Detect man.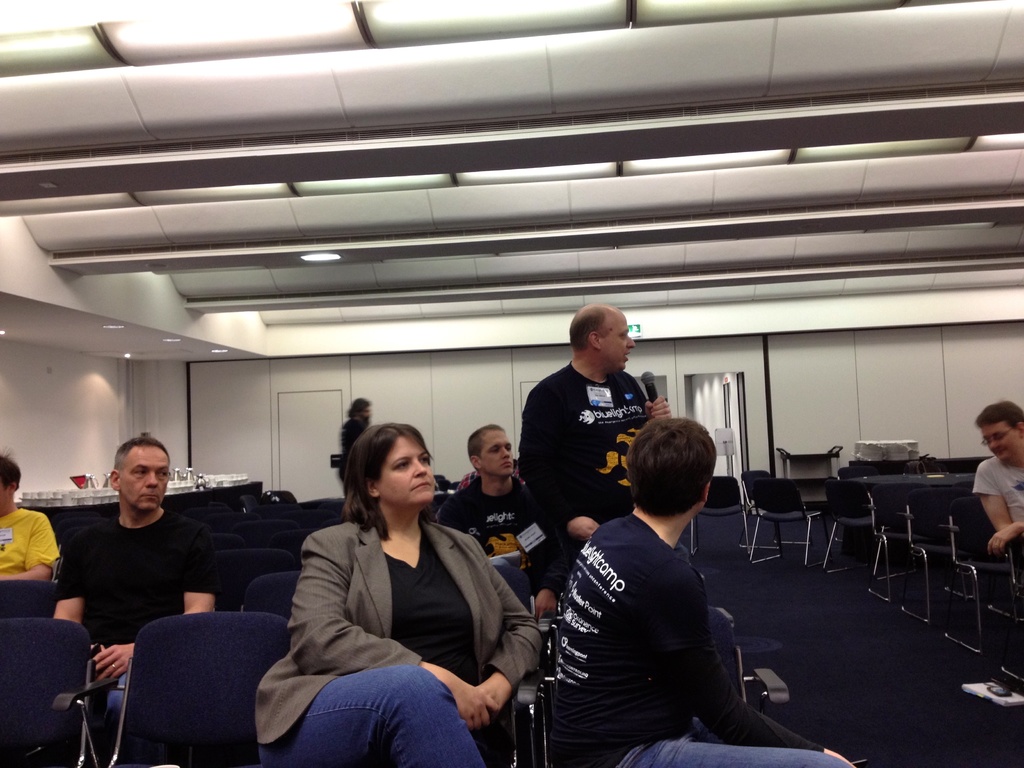
Detected at [x1=435, y1=417, x2=591, y2=622].
